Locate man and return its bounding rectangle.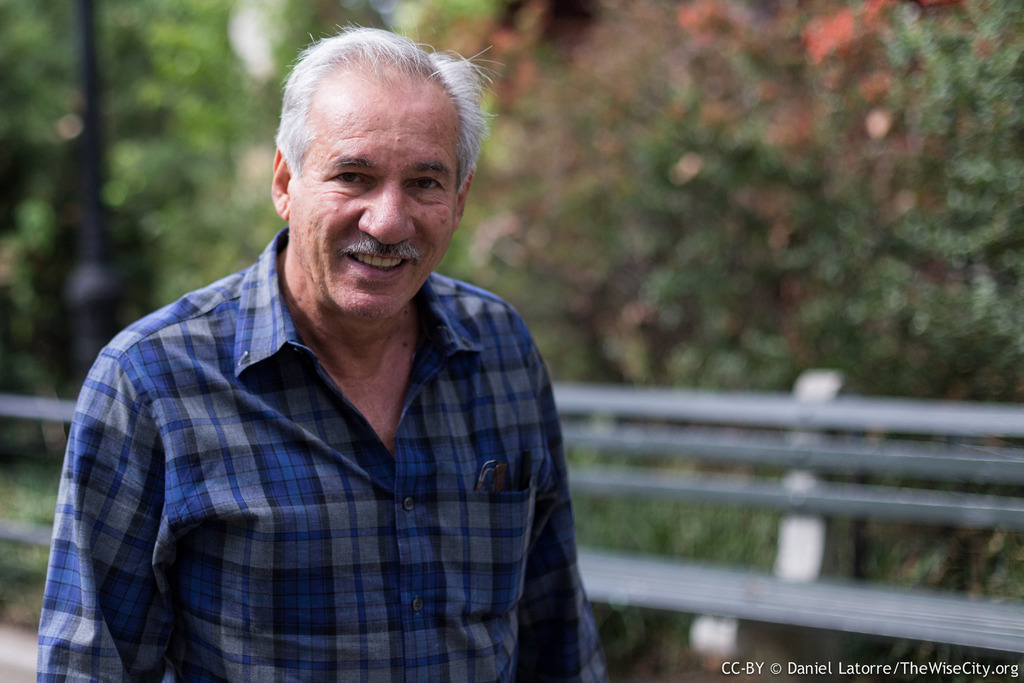
box=[69, 27, 648, 648].
